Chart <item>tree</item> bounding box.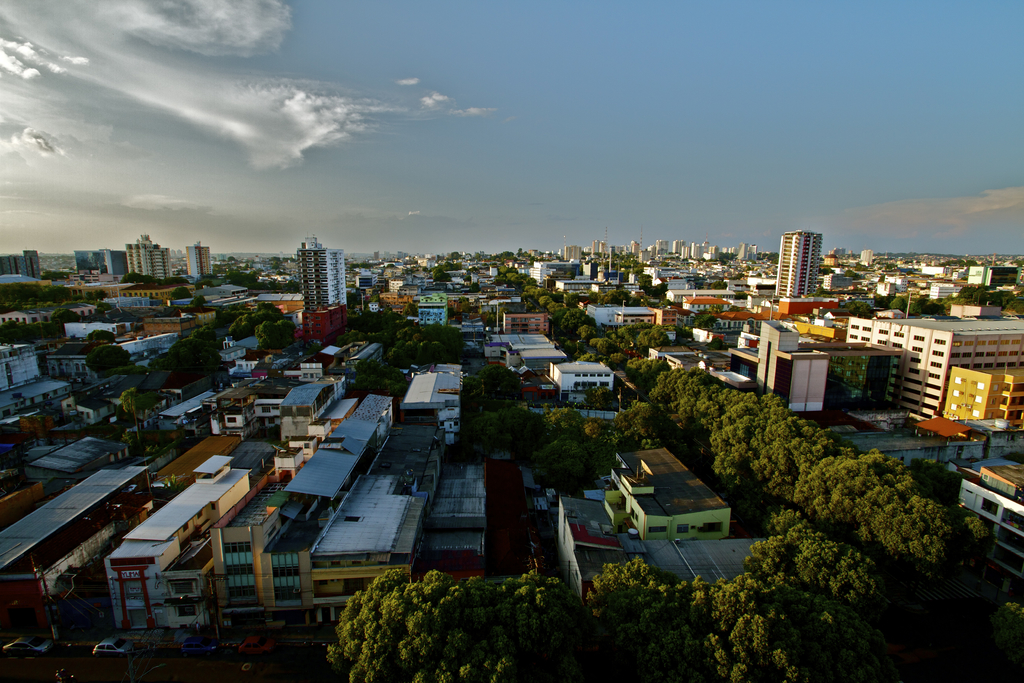
Charted: (x1=740, y1=506, x2=885, y2=630).
